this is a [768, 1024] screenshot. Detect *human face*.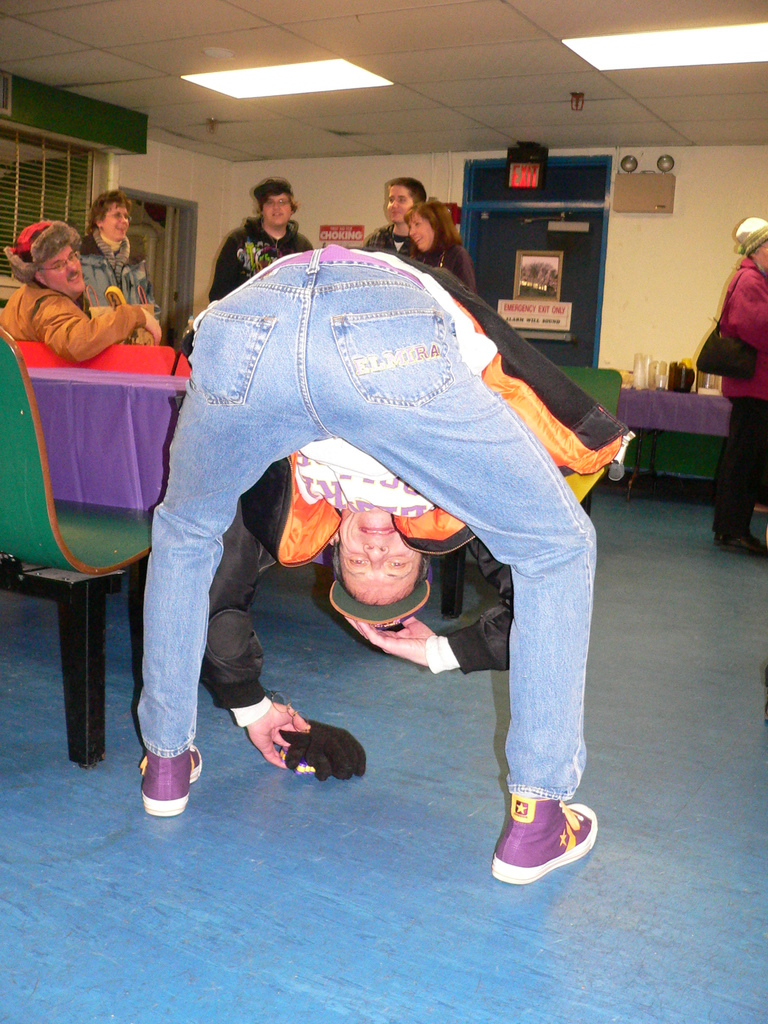
box=[262, 190, 293, 223].
